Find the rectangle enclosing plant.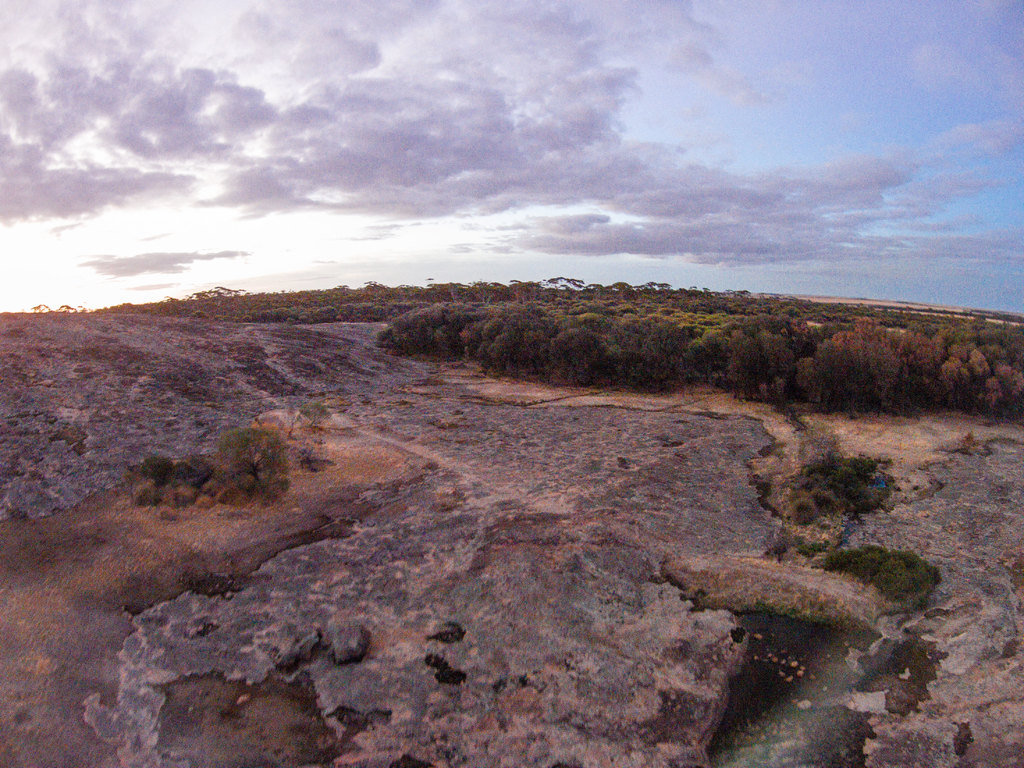
[794,540,936,604].
